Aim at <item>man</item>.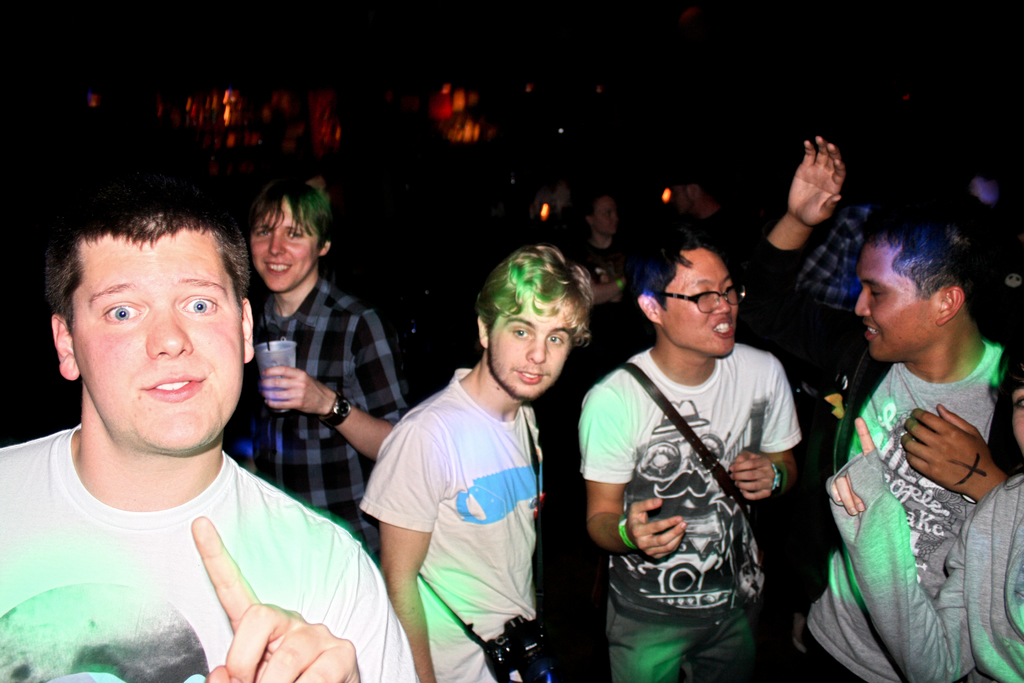
Aimed at [left=579, top=229, right=804, bottom=681].
